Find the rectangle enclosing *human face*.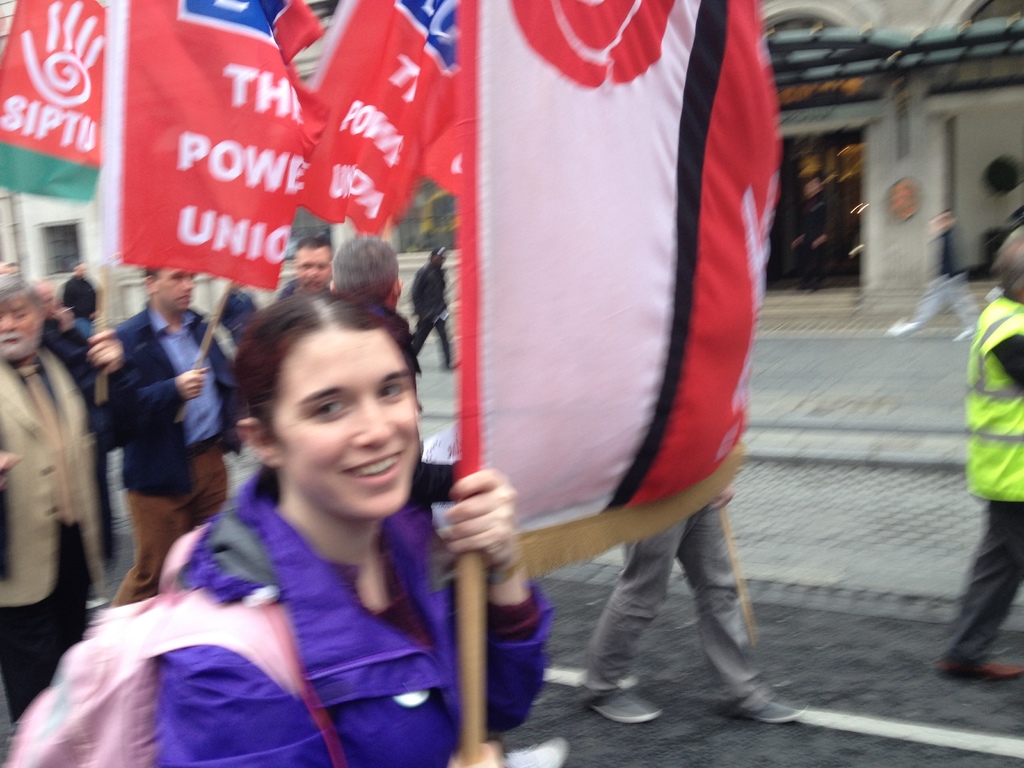
[157, 266, 193, 315].
